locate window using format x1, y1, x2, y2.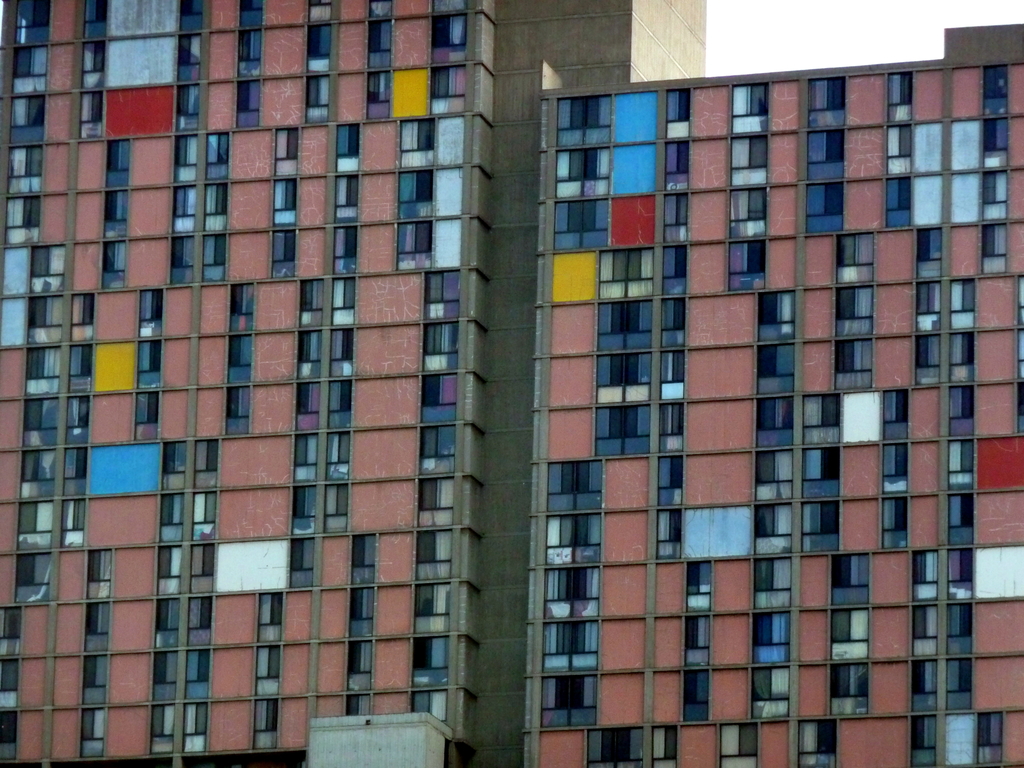
348, 700, 374, 716.
